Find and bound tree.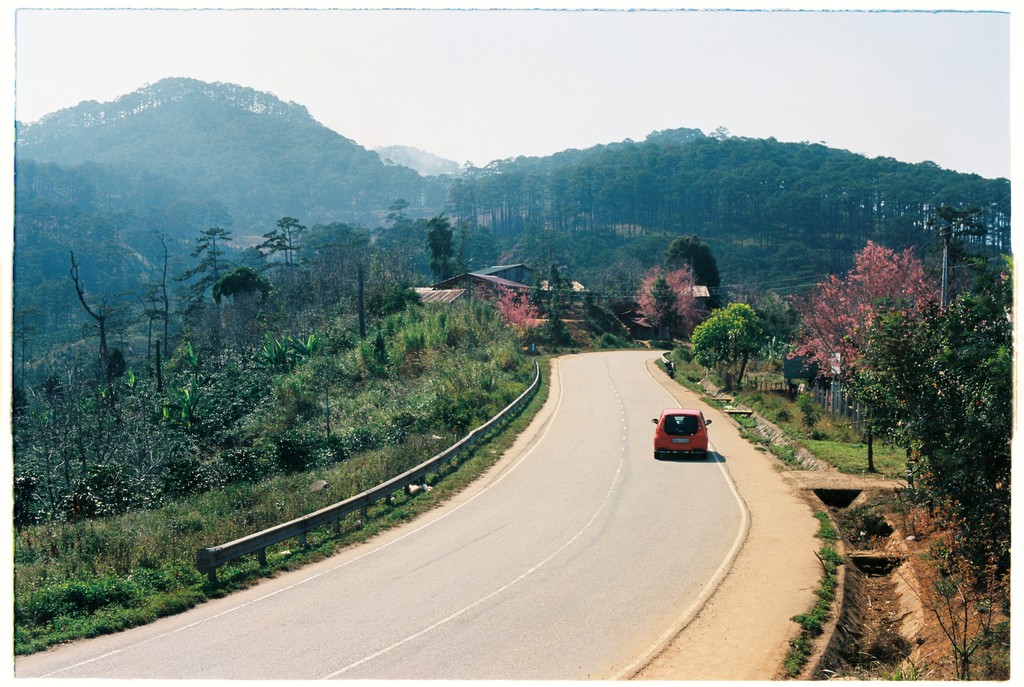
Bound: box(254, 212, 314, 261).
